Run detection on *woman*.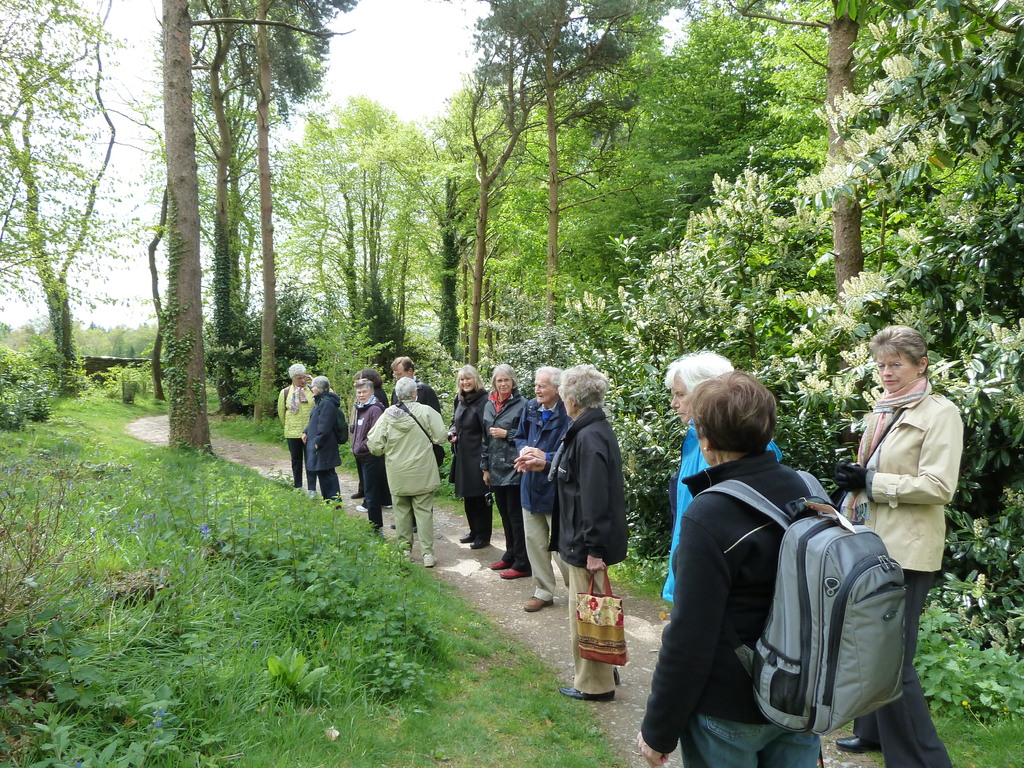
Result: (354, 384, 380, 534).
